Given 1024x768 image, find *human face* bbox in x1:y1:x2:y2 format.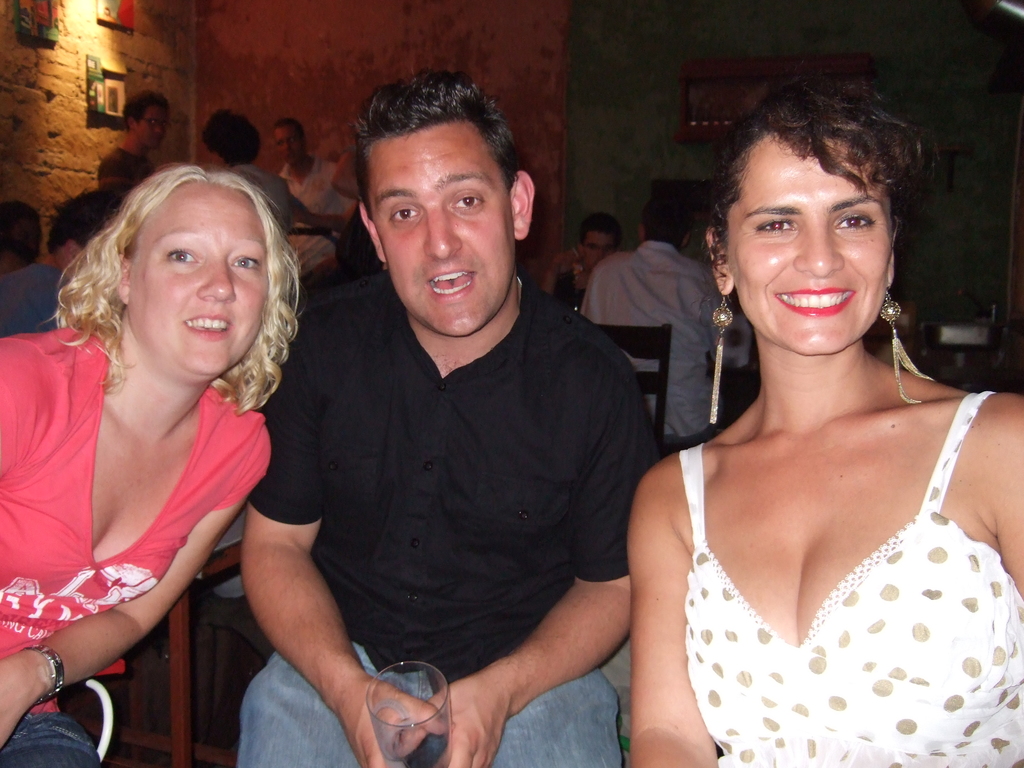
136:108:168:143.
